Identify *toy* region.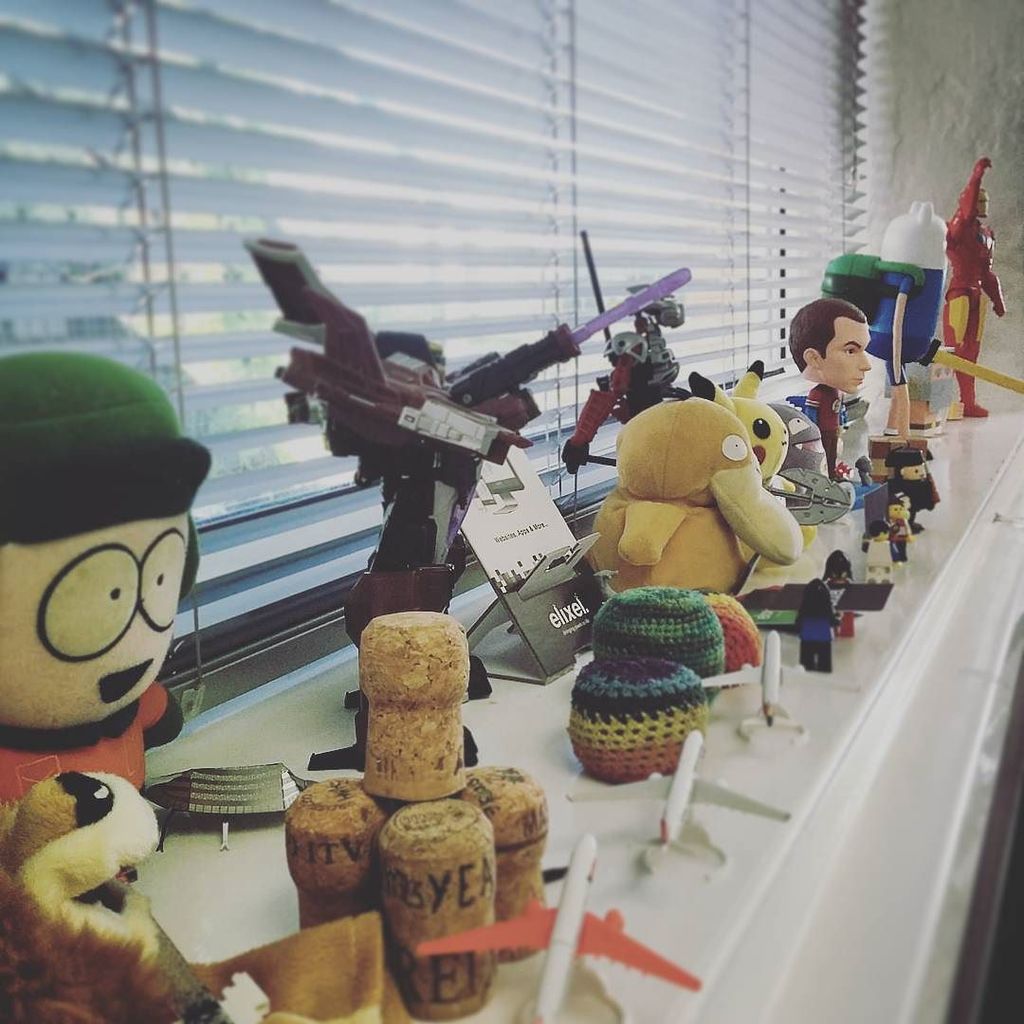
Region: detection(661, 344, 871, 618).
